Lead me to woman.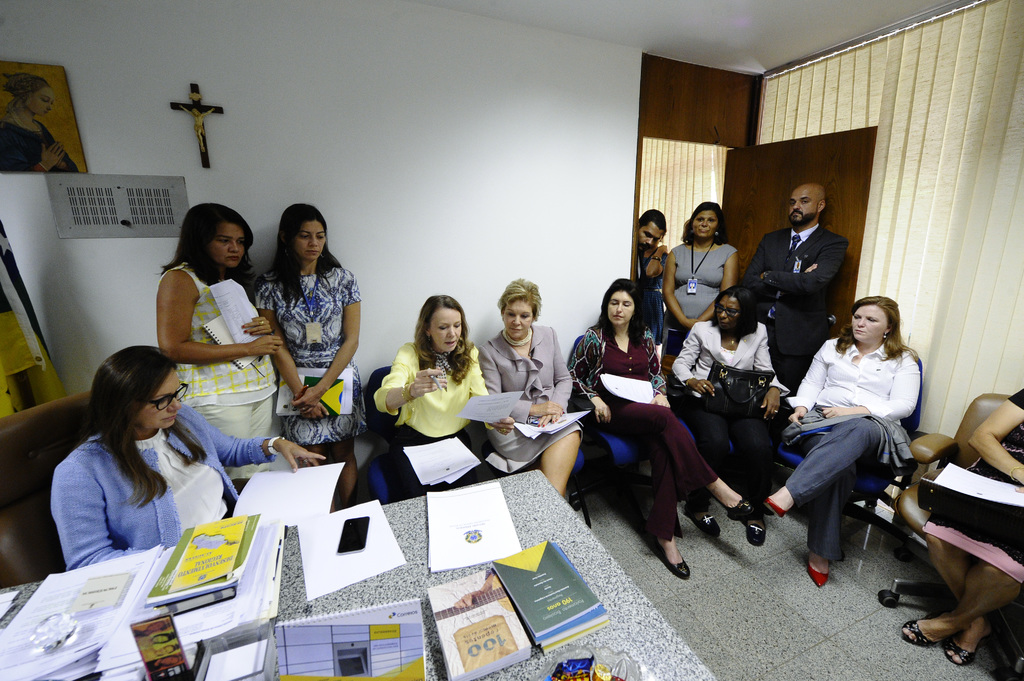
Lead to pyautogui.locateOnScreen(155, 205, 282, 479).
